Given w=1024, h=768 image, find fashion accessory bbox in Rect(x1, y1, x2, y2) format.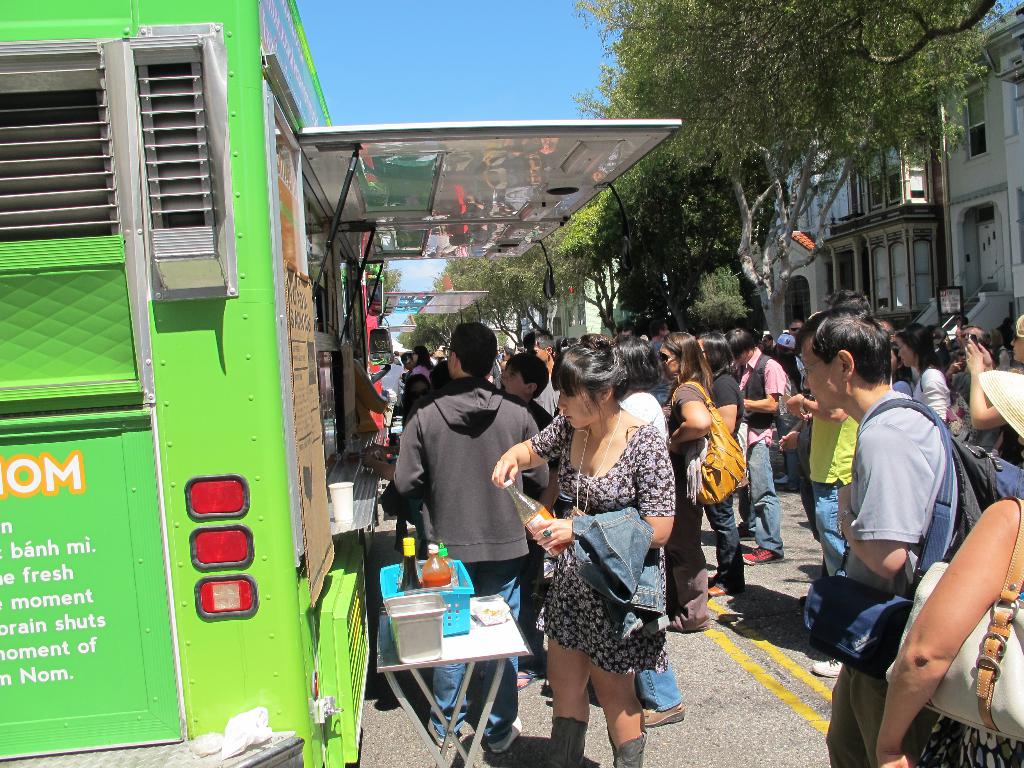
Rect(812, 660, 844, 680).
